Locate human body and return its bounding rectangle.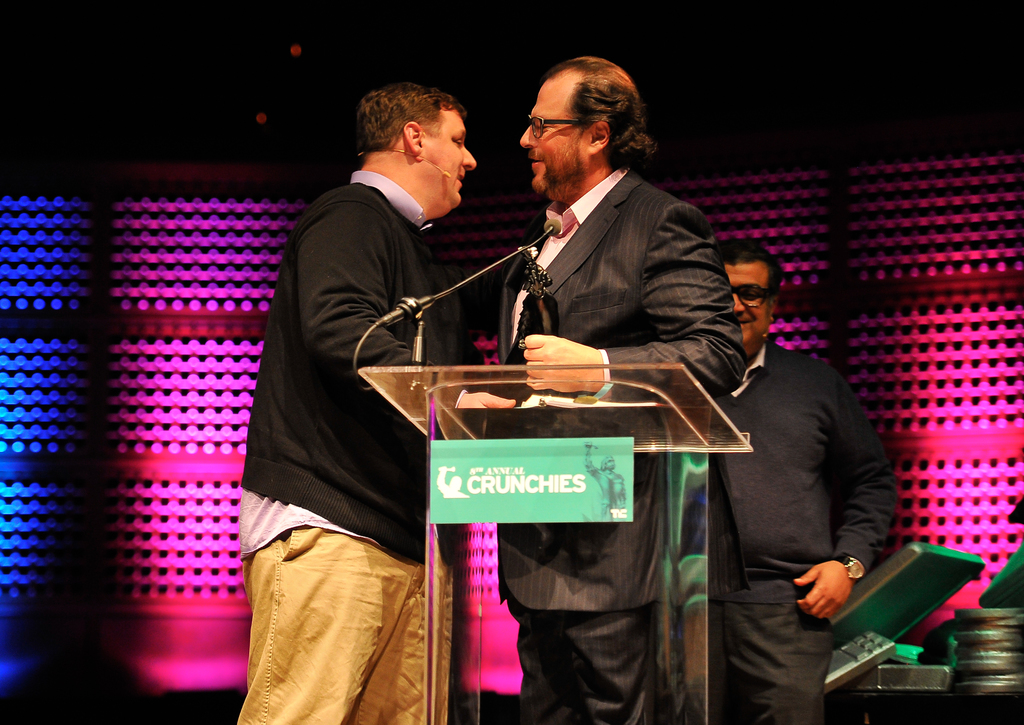
500/58/742/724.
